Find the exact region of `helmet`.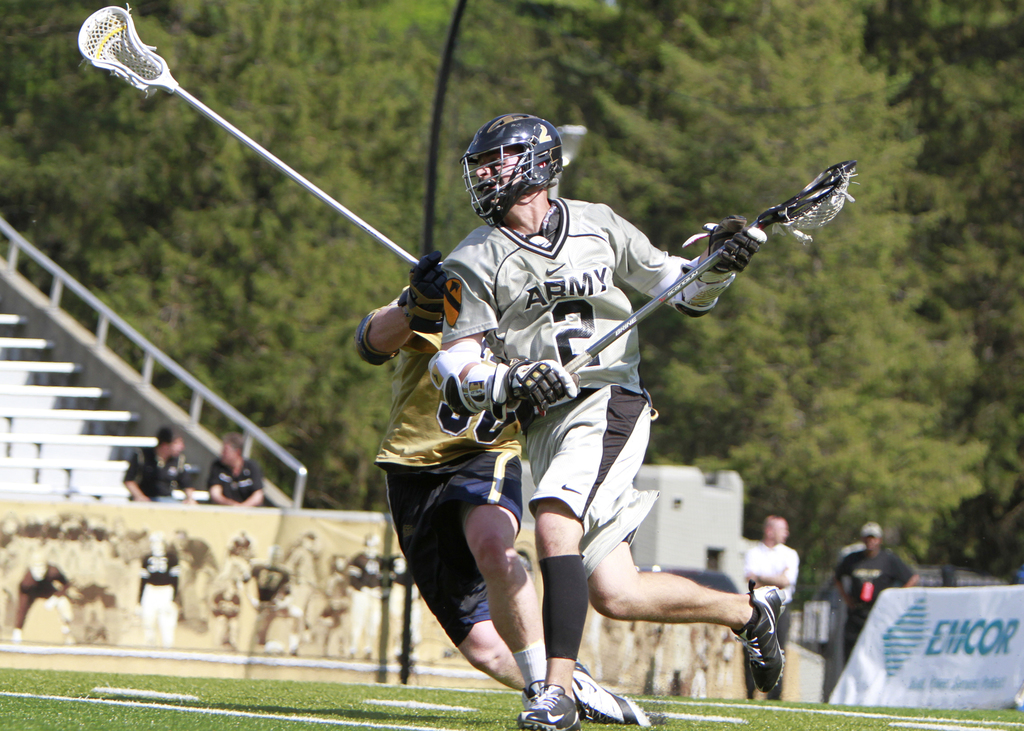
Exact region: left=467, top=110, right=573, bottom=225.
